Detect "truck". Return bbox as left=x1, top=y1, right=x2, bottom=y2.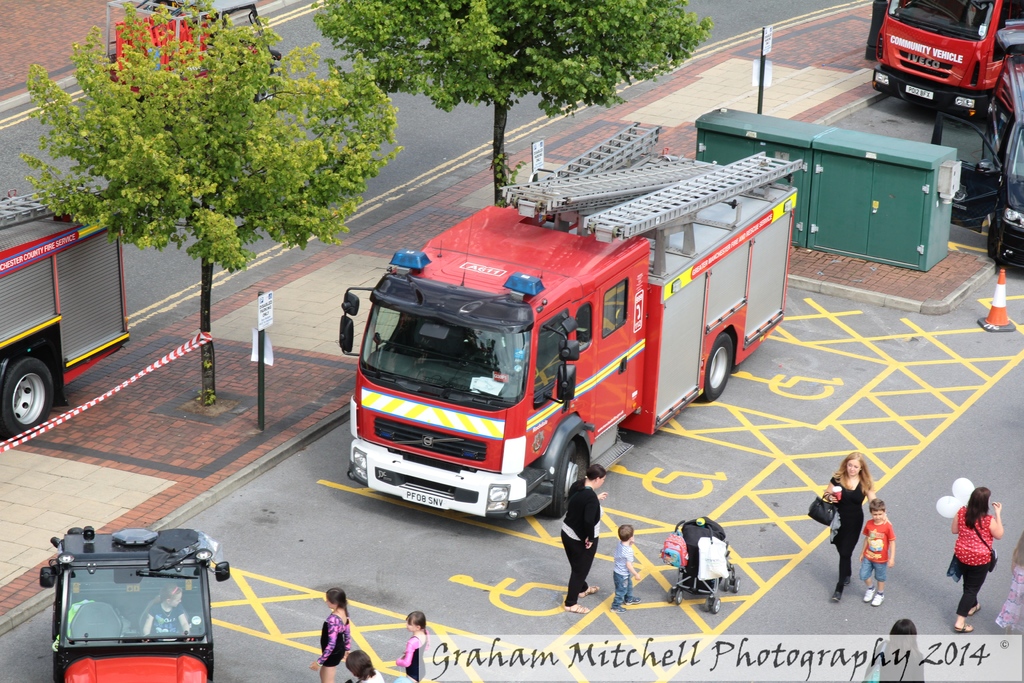
left=877, top=1, right=1023, bottom=119.
